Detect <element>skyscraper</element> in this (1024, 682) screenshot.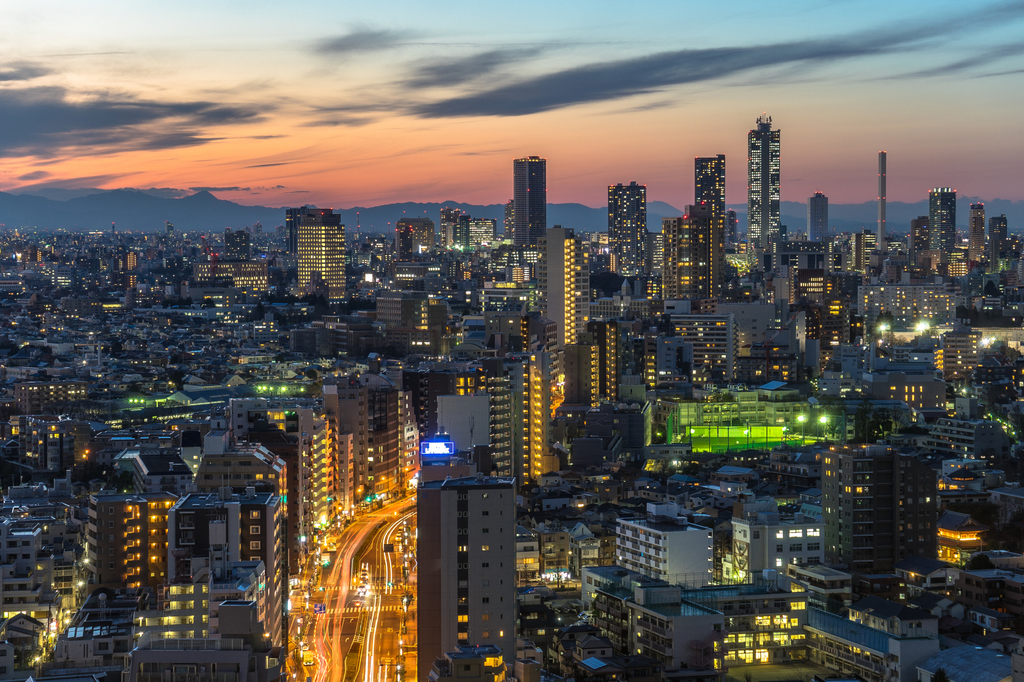
Detection: BBox(856, 273, 954, 342).
